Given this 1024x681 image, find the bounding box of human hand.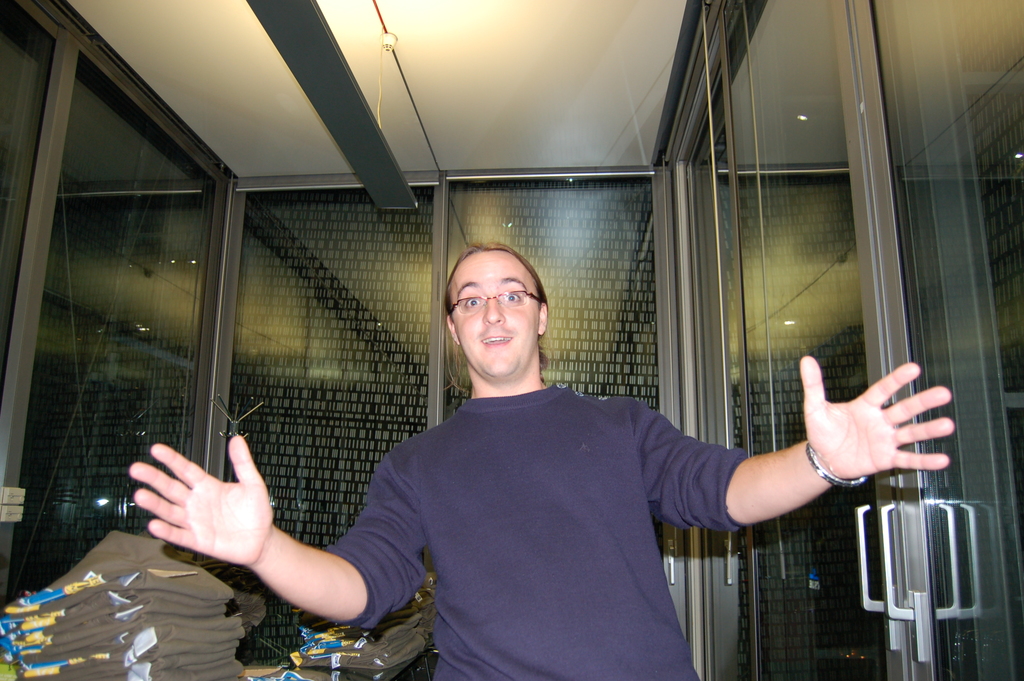
crop(116, 447, 296, 584).
